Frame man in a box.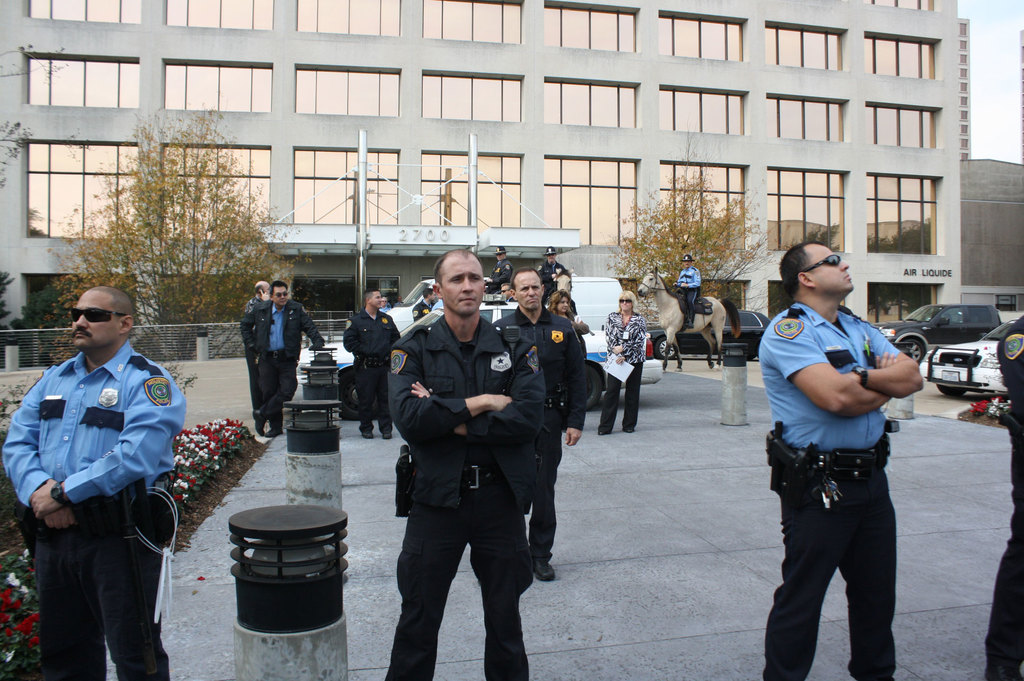
341 288 403 442.
